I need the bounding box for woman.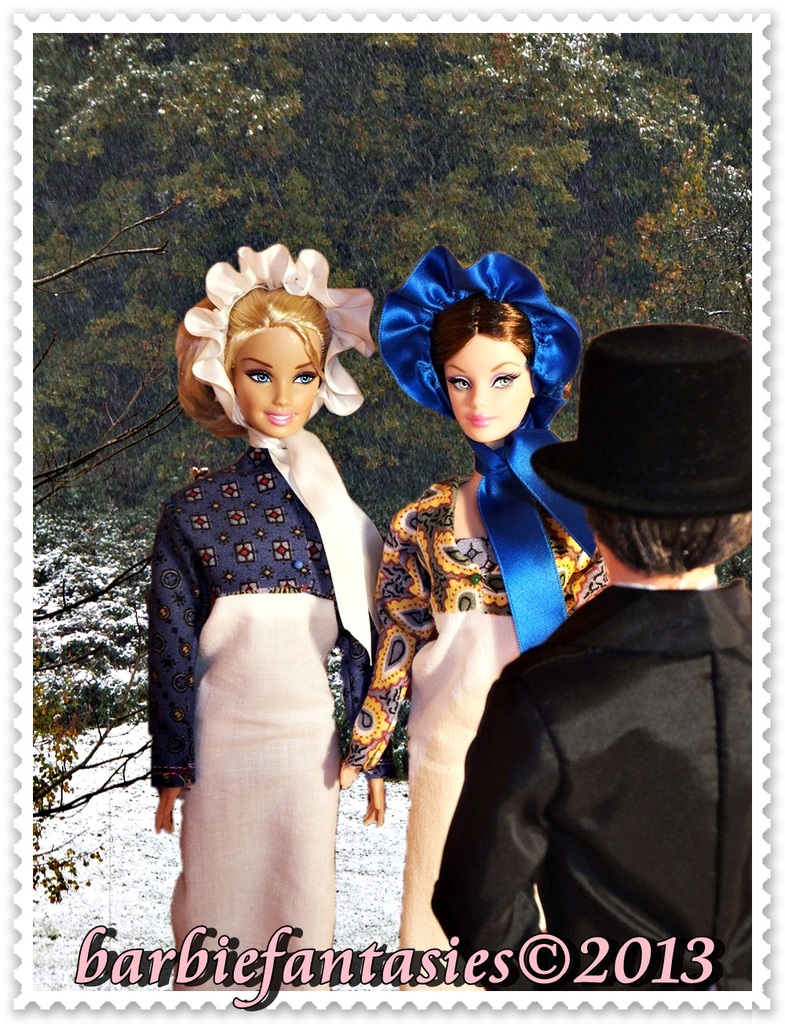
Here it is: detection(332, 246, 606, 953).
